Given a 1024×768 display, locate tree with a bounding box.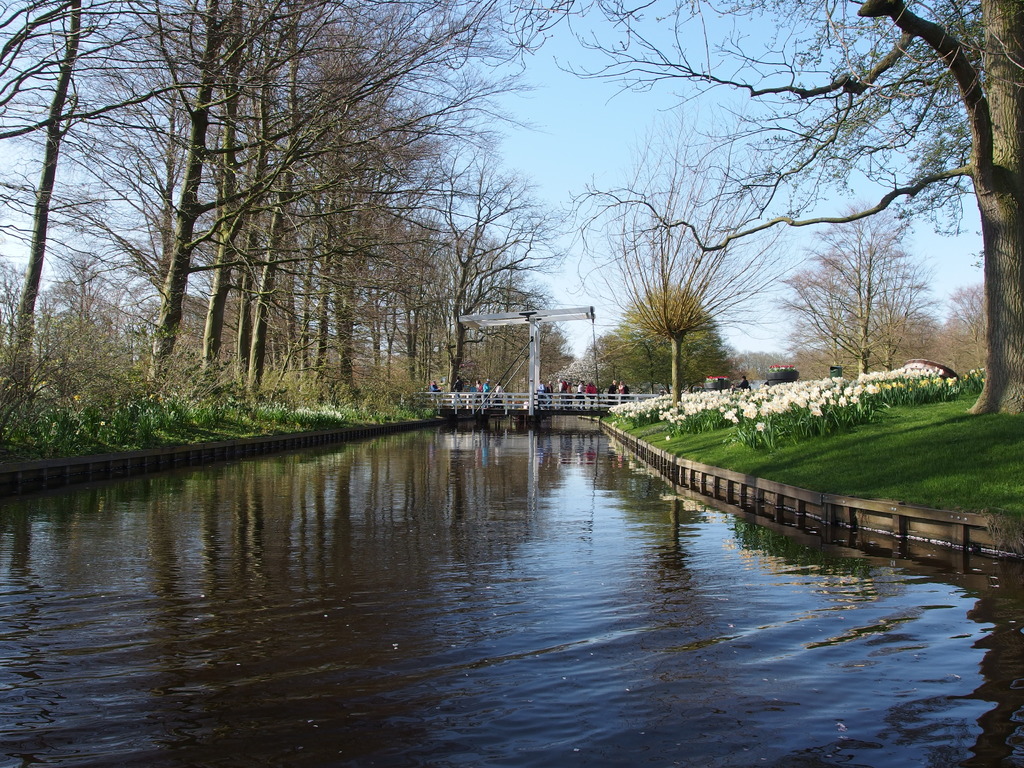
Located: x1=583 y1=0 x2=1023 y2=420.
